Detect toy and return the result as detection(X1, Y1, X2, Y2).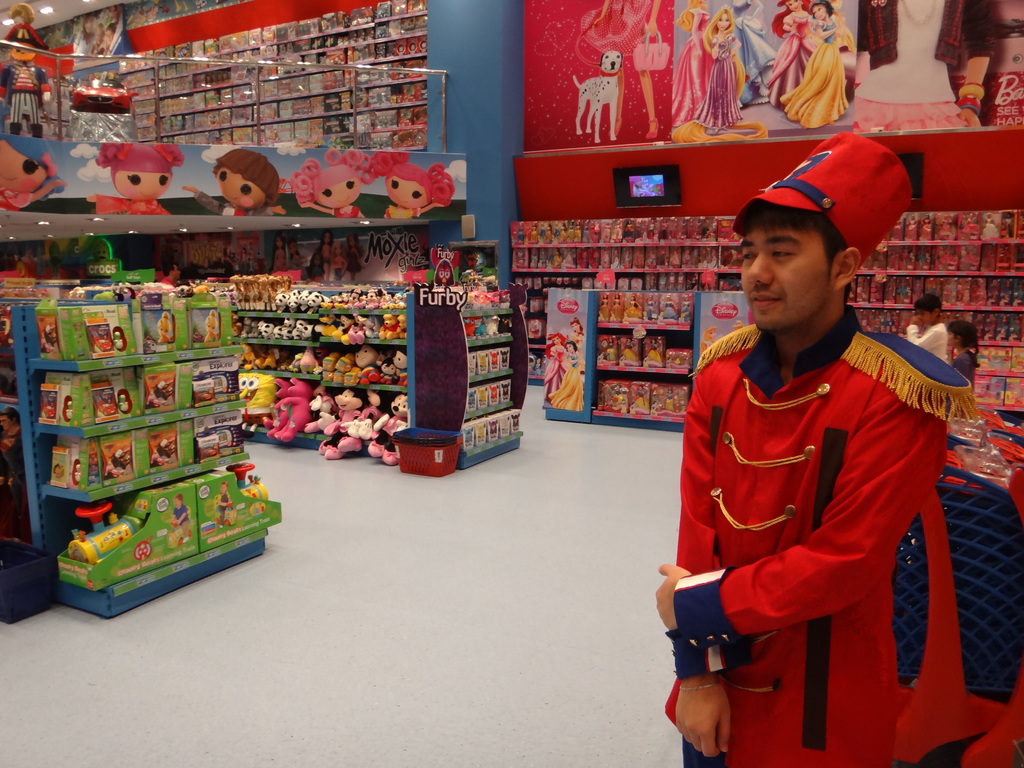
detection(690, 12, 741, 127).
